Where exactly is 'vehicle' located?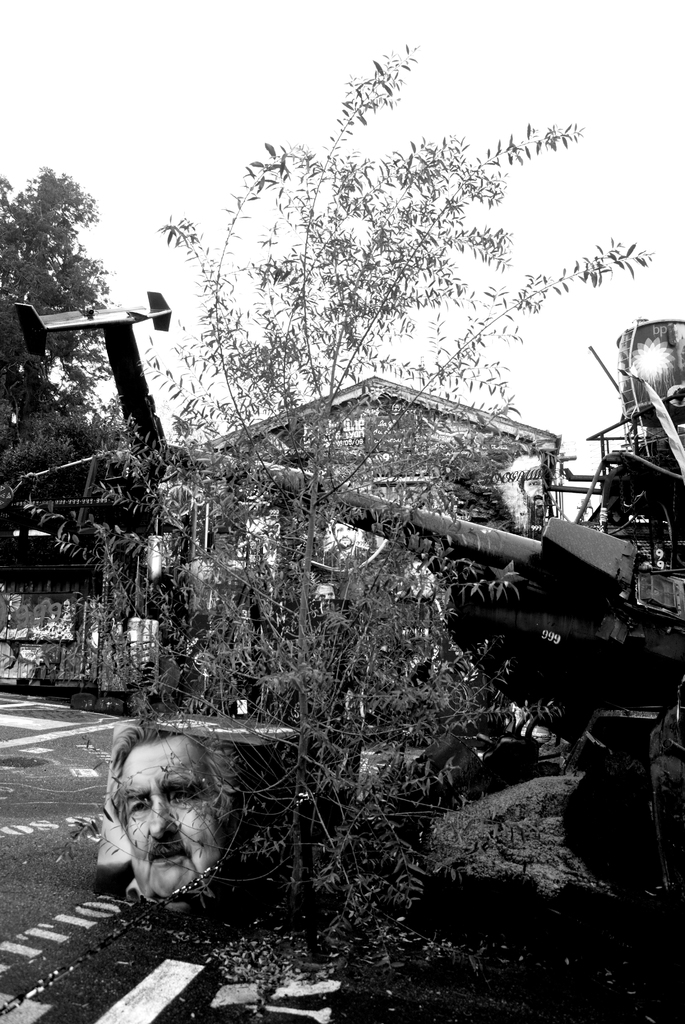
Its bounding box is {"x1": 15, "y1": 288, "x2": 684, "y2": 744}.
